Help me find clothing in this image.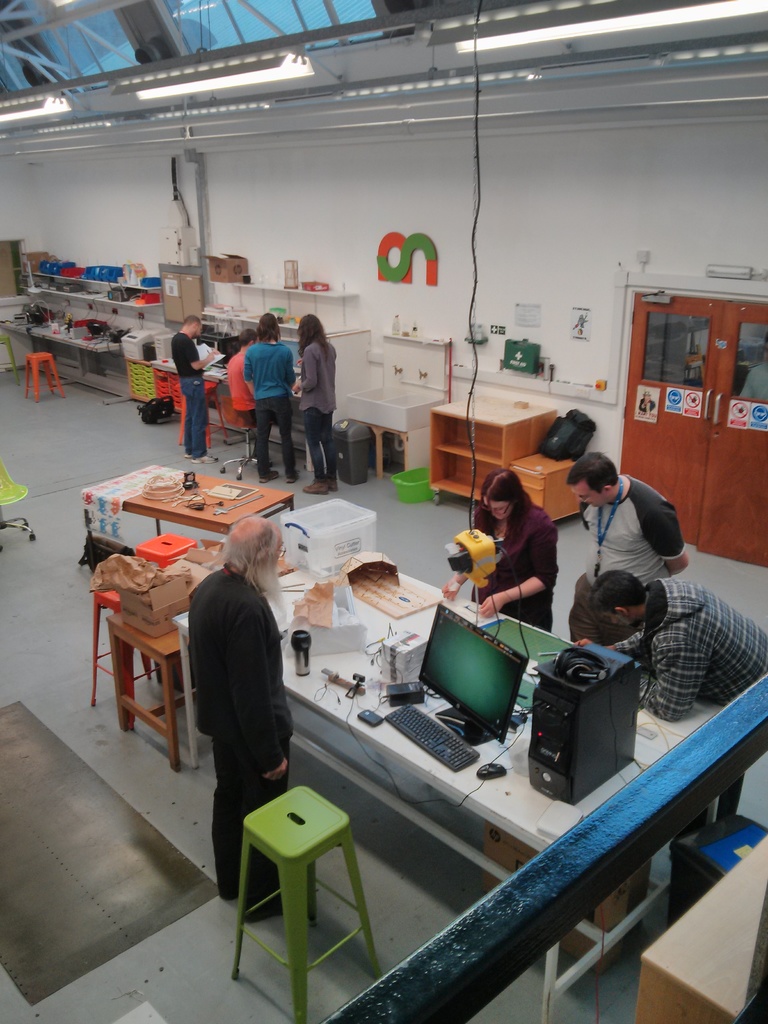
Found it: box=[567, 470, 681, 641].
